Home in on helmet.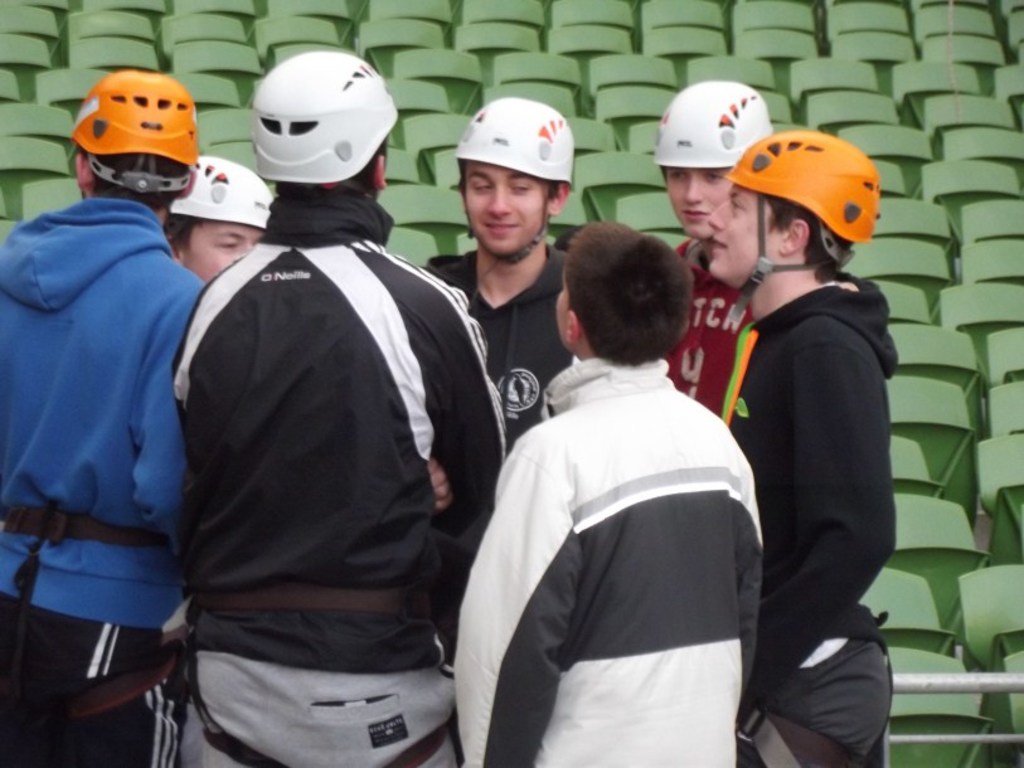
Homed in at left=63, top=65, right=194, bottom=204.
